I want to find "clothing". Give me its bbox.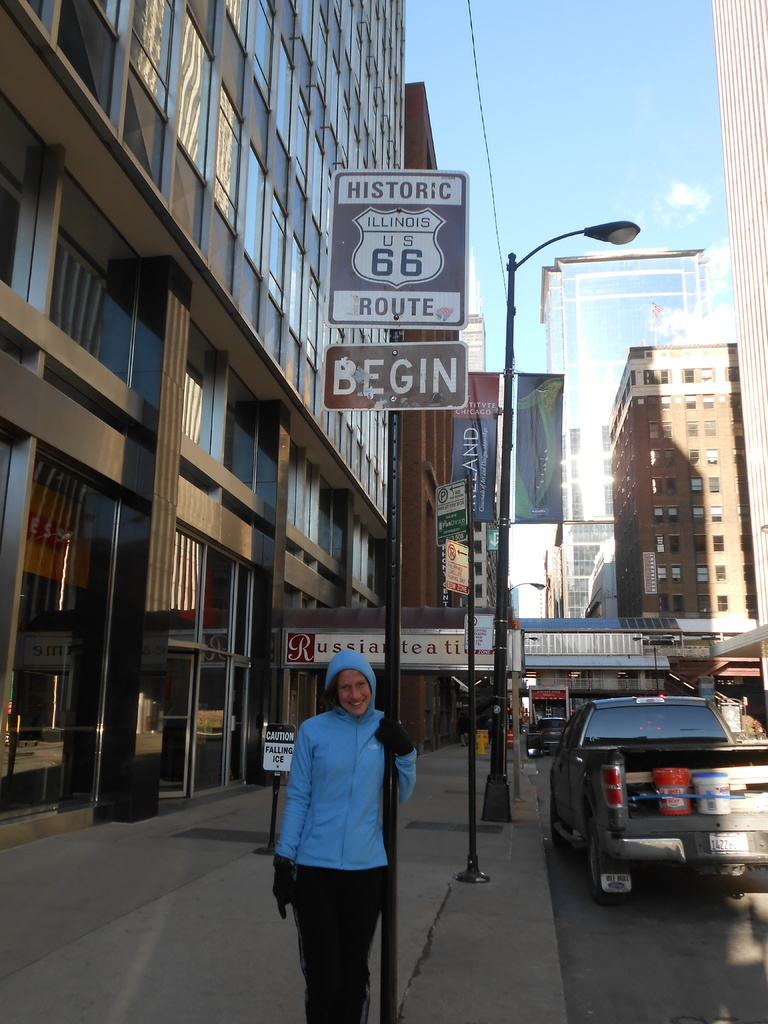
275,650,415,1023.
